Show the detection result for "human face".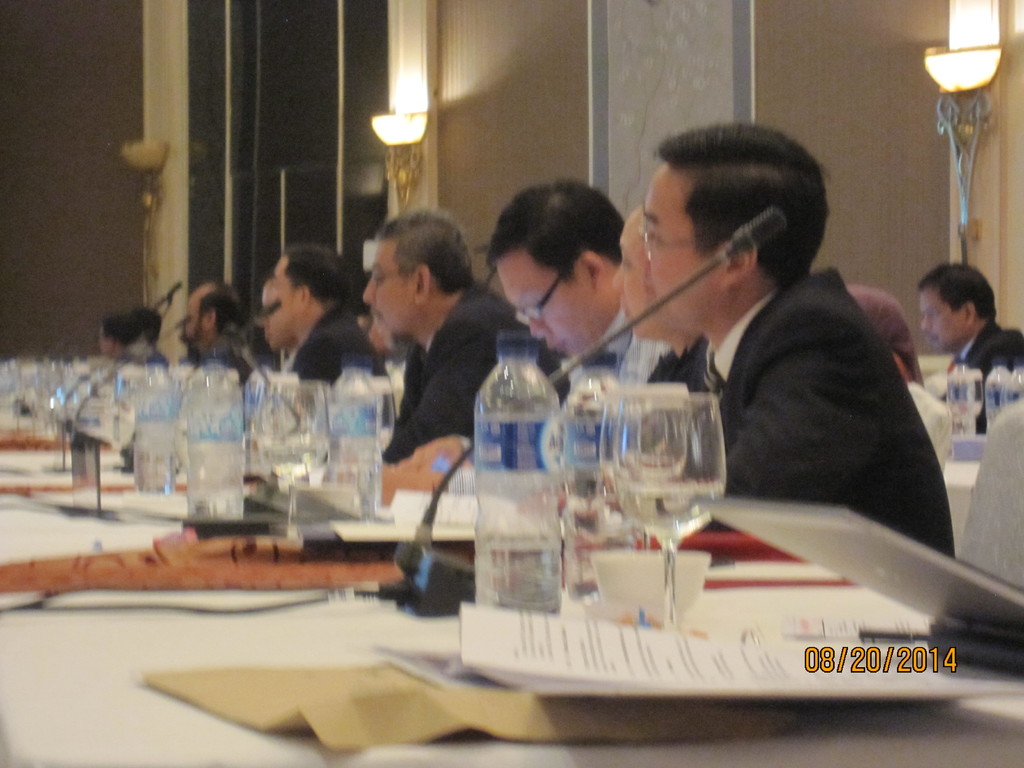
locate(614, 212, 675, 339).
